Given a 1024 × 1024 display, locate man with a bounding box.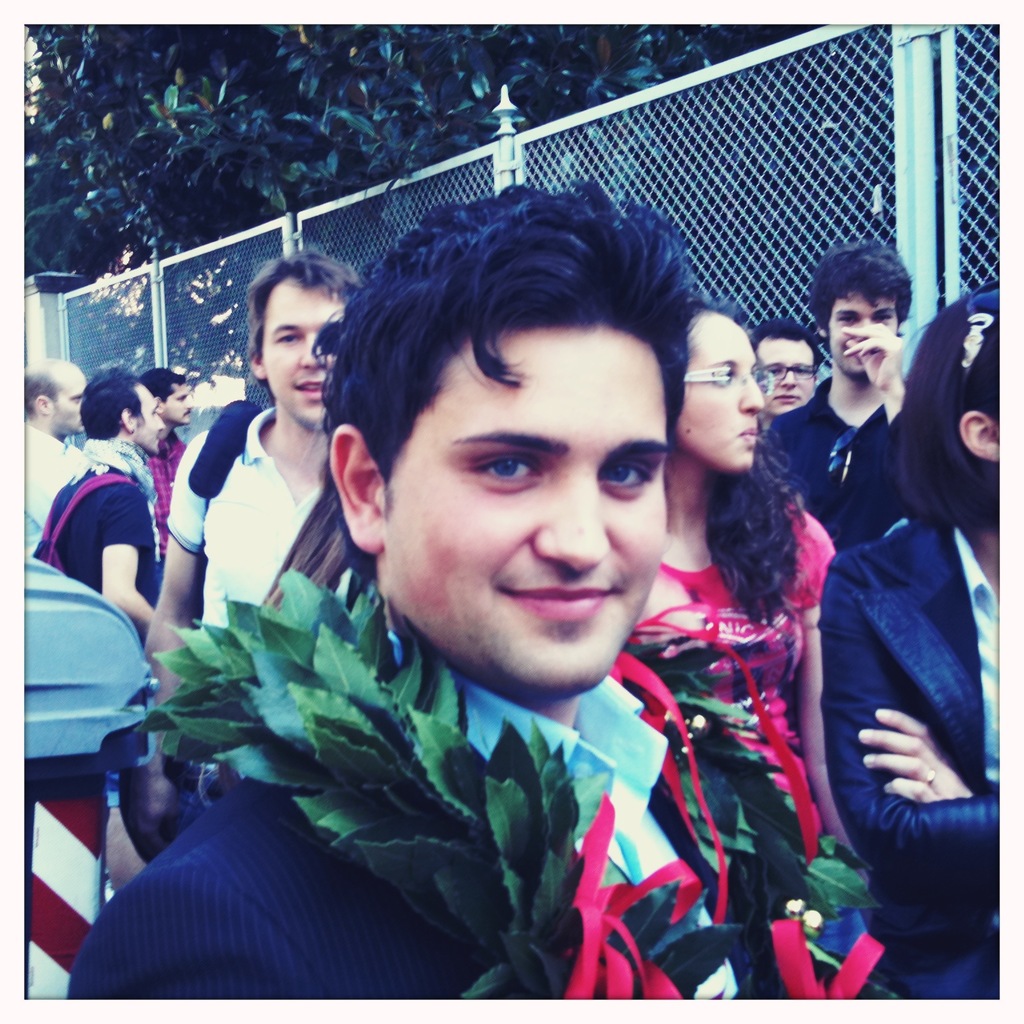
Located: [25, 352, 89, 527].
